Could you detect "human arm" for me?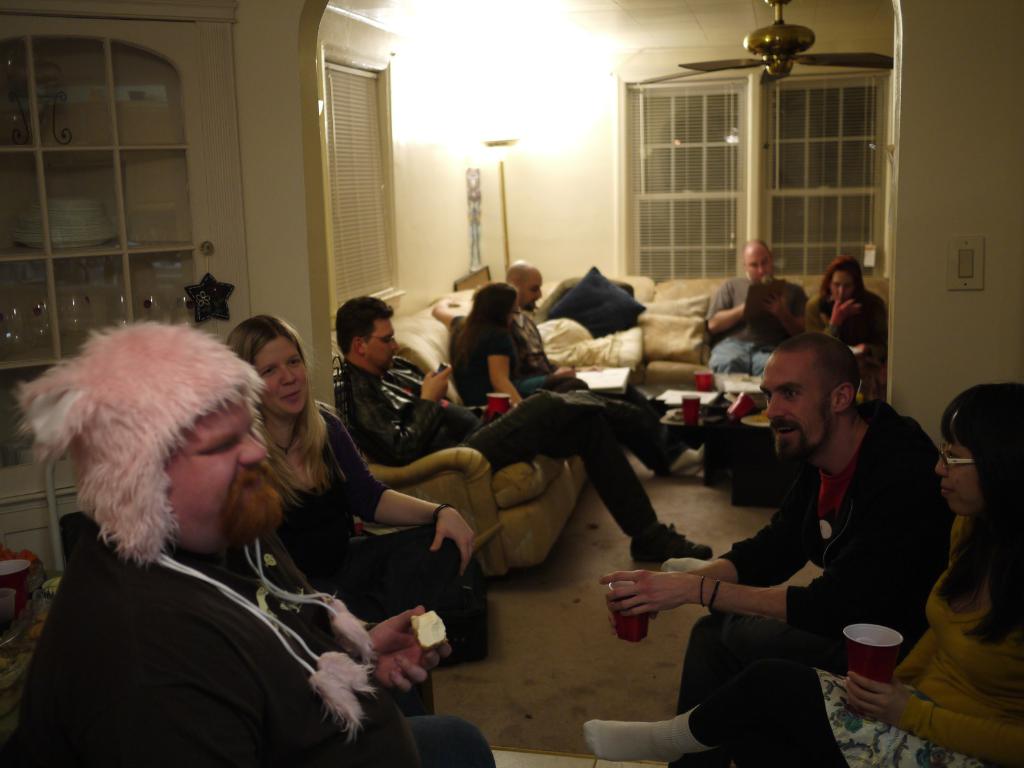
Detection result: bbox=(893, 625, 936, 677).
